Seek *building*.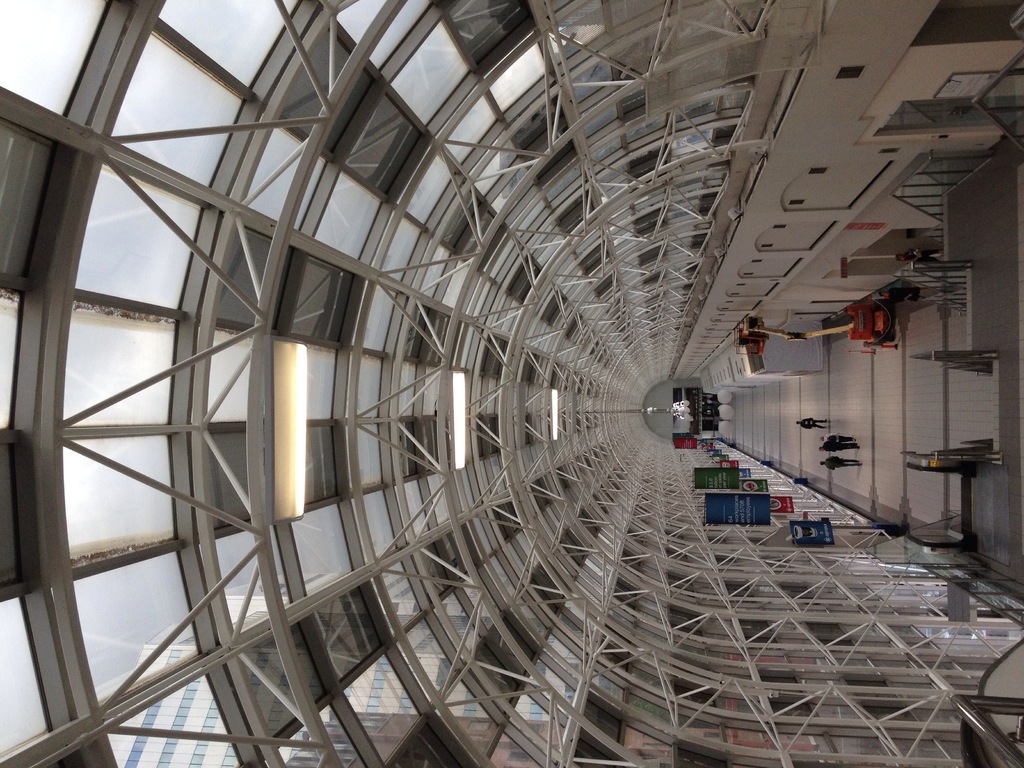
{"left": 0, "top": 0, "right": 1023, "bottom": 767}.
